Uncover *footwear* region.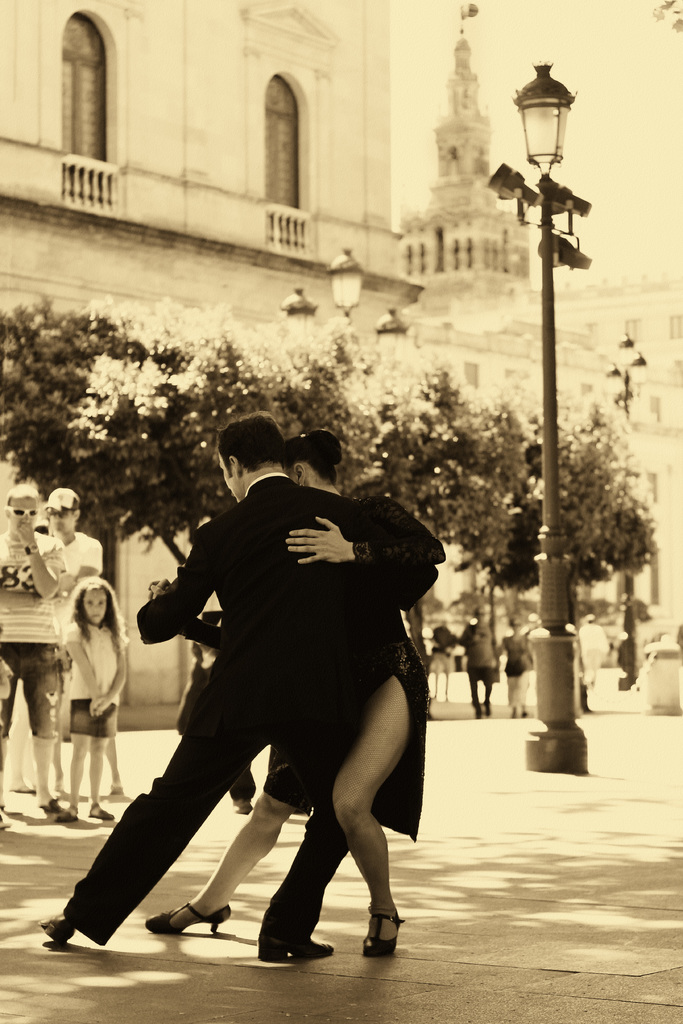
Uncovered: (263,934,332,961).
